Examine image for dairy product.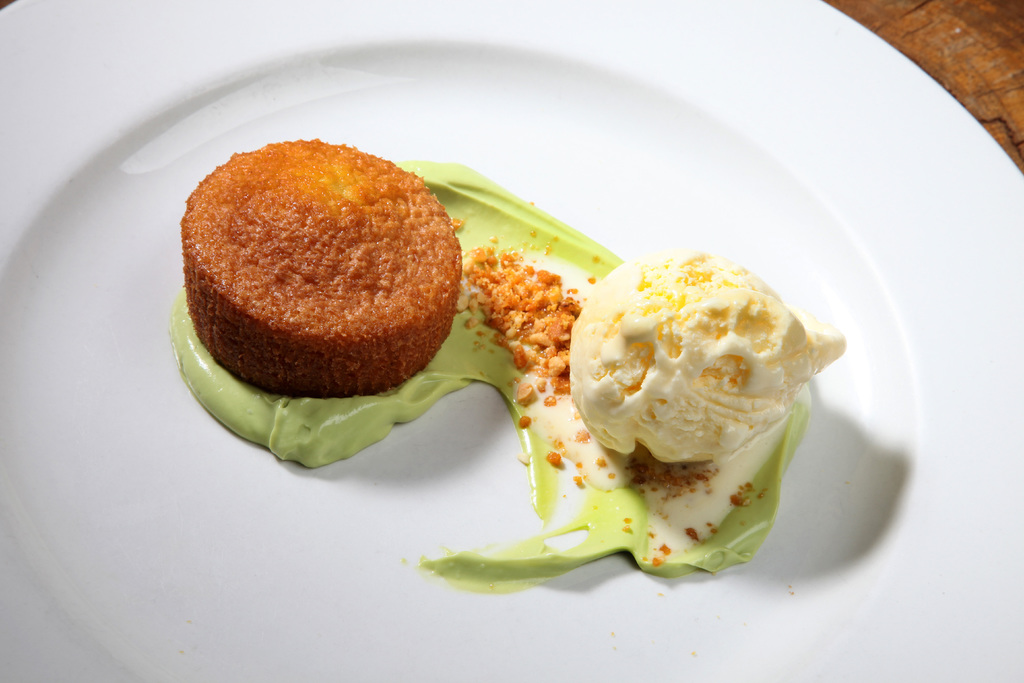
Examination result: 582, 250, 821, 484.
